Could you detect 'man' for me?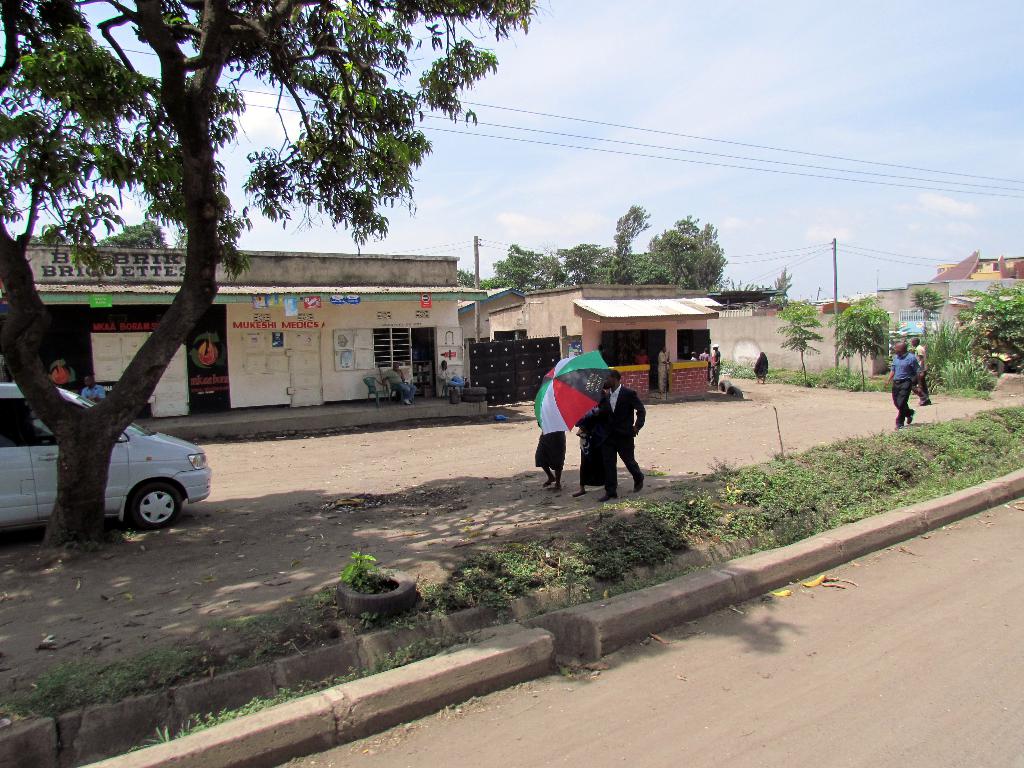
Detection result: l=883, t=341, r=920, b=427.
